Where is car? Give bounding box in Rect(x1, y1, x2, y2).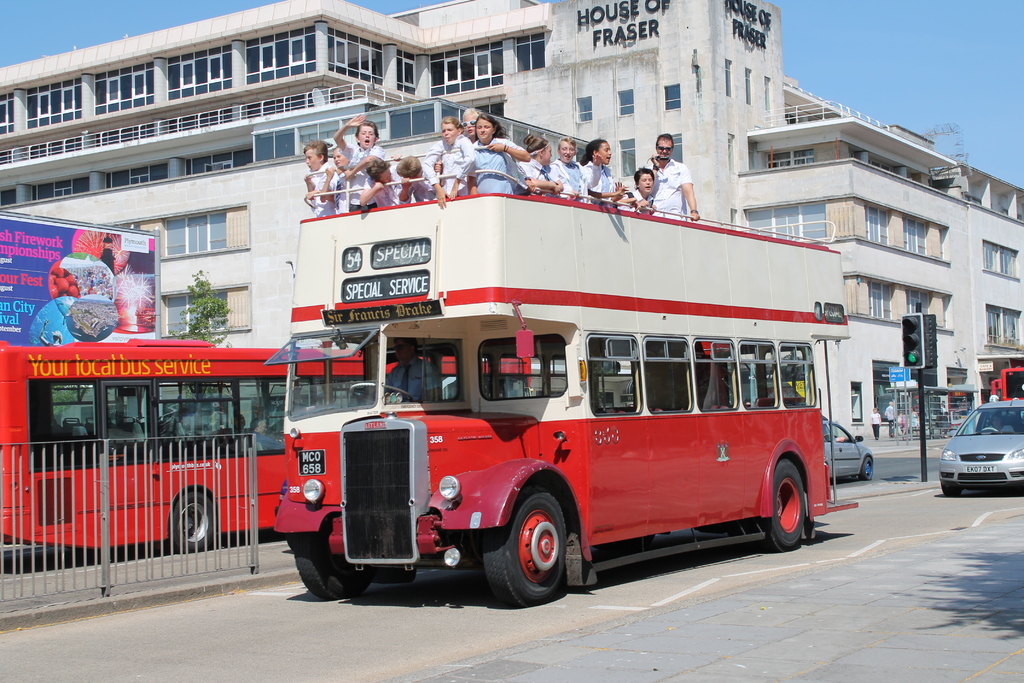
Rect(934, 412, 1022, 501).
